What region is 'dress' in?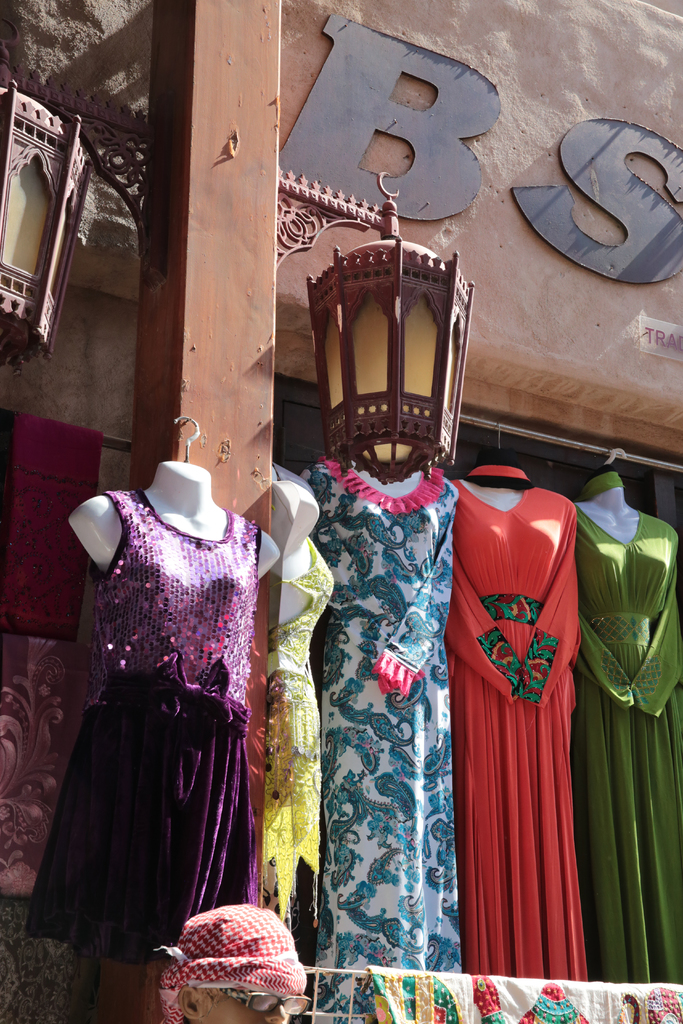
[20, 484, 263, 970].
